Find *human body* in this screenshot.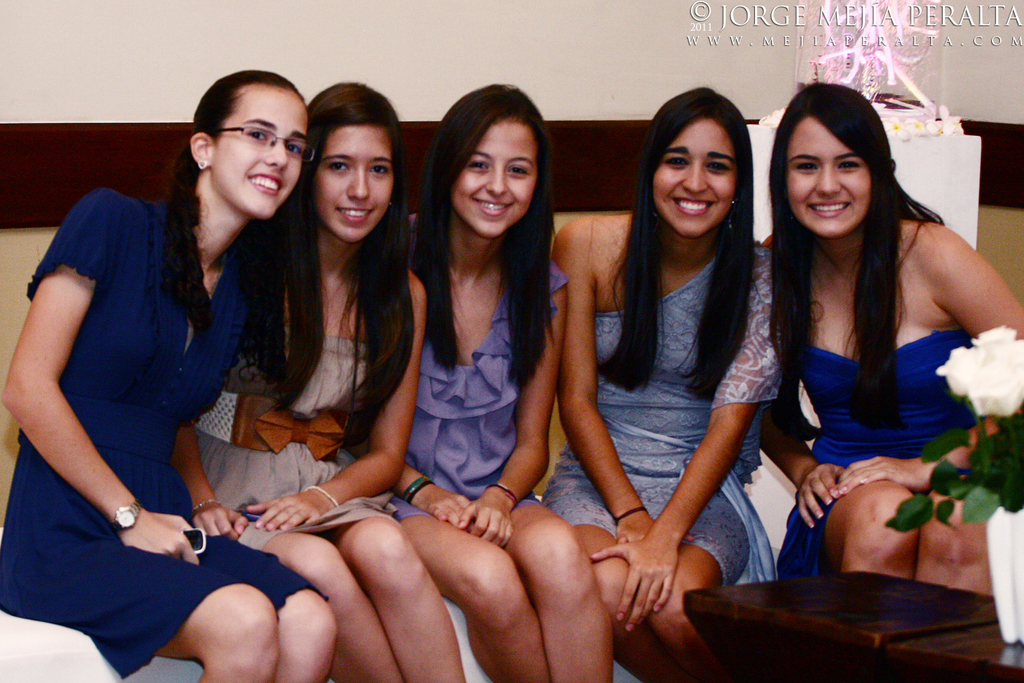
The bounding box for *human body* is l=378, t=76, r=614, b=682.
